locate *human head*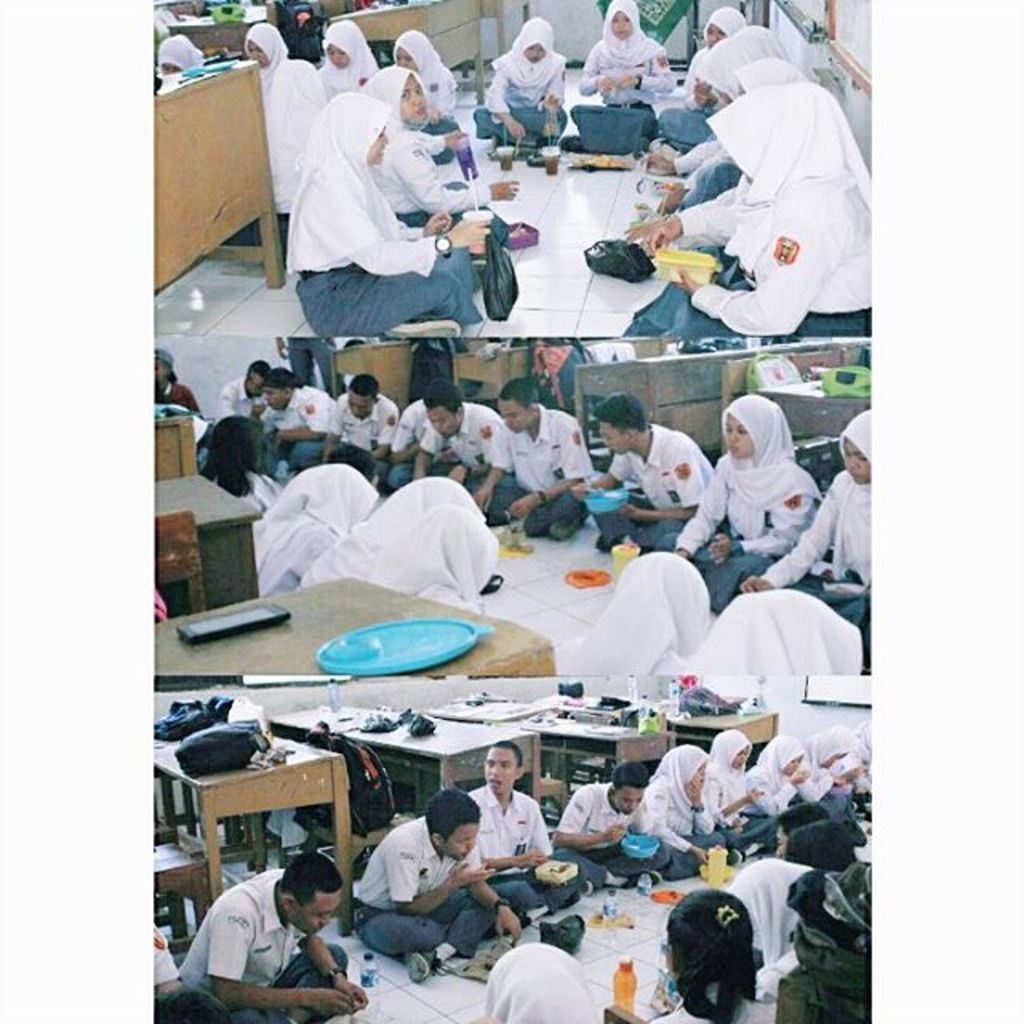
box(370, 502, 494, 590)
